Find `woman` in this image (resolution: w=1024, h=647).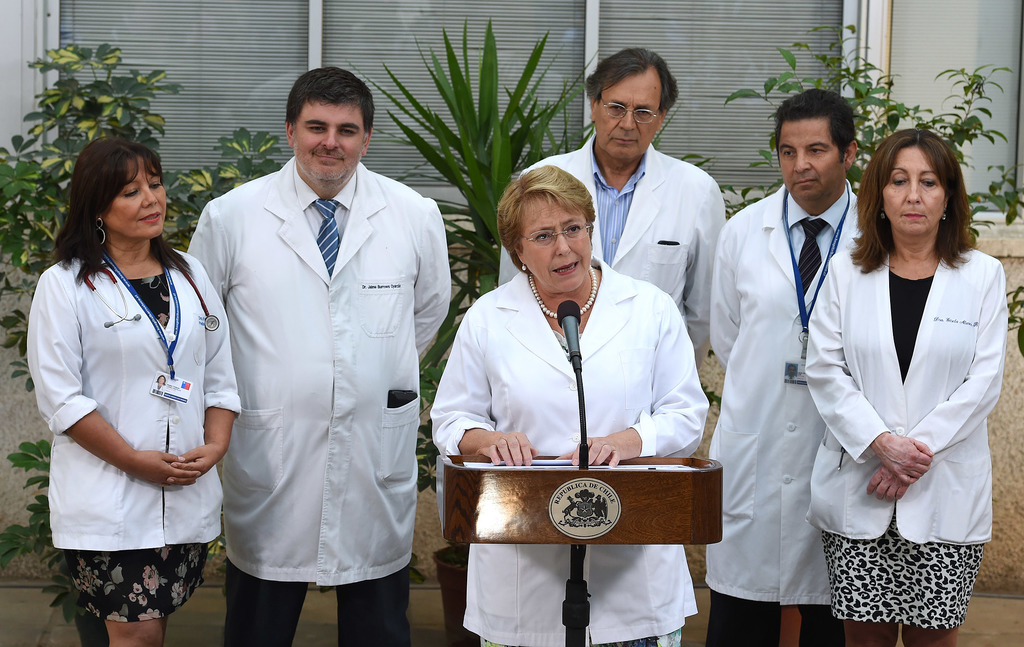
Rect(430, 167, 712, 646).
